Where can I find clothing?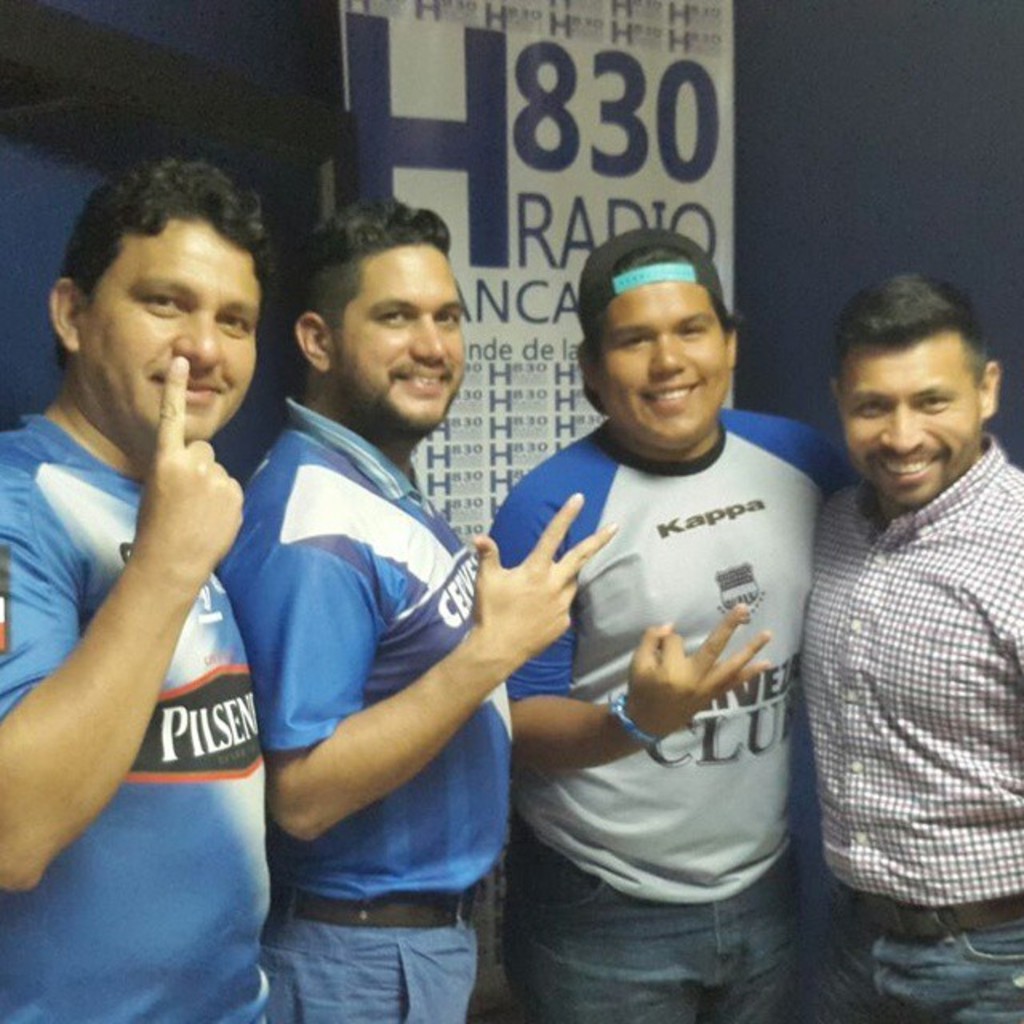
You can find it at rect(0, 408, 266, 1022).
